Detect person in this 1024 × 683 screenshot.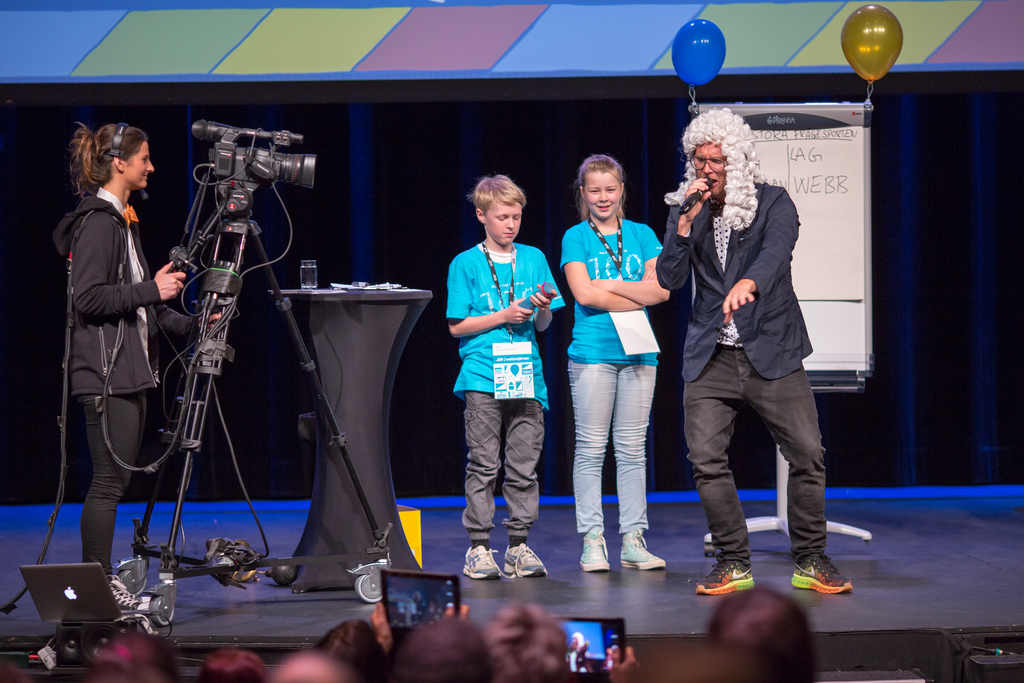
Detection: 442 173 556 588.
